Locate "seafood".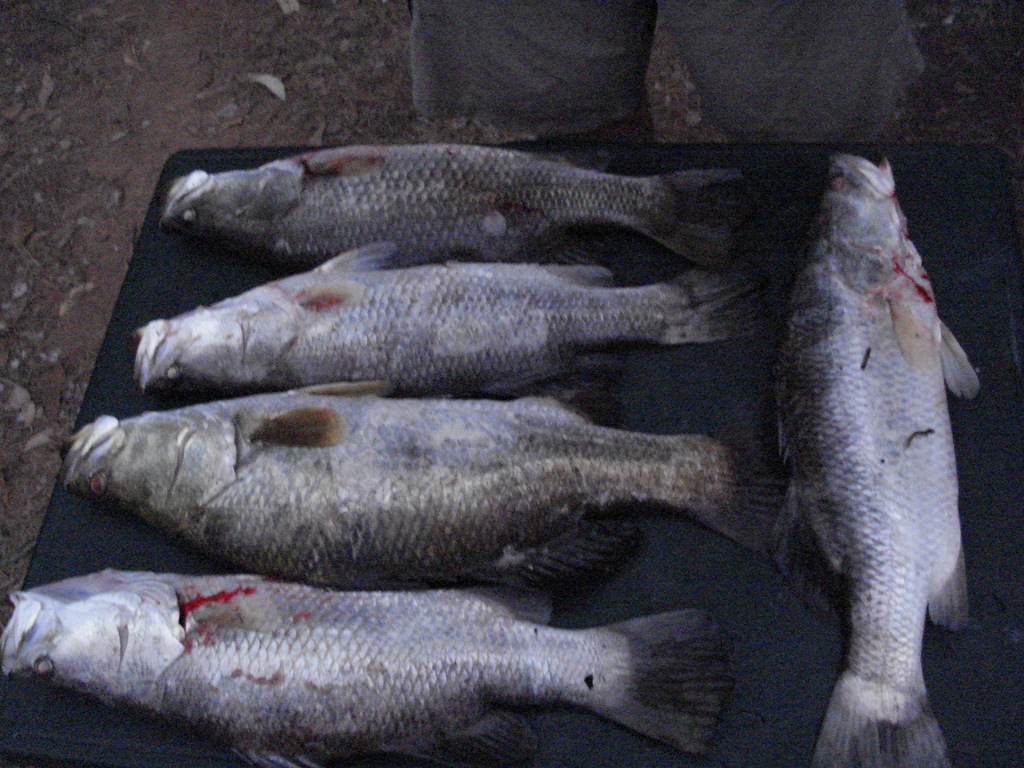
Bounding box: [left=134, top=238, right=762, bottom=393].
